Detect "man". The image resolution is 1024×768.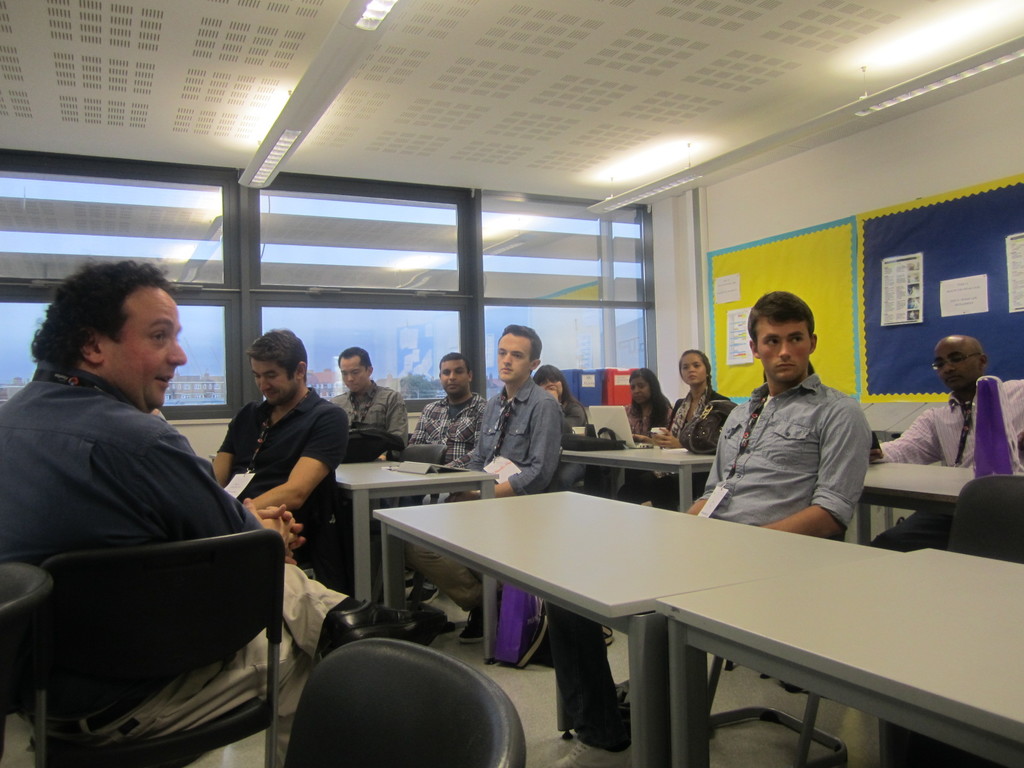
BBox(334, 350, 410, 474).
